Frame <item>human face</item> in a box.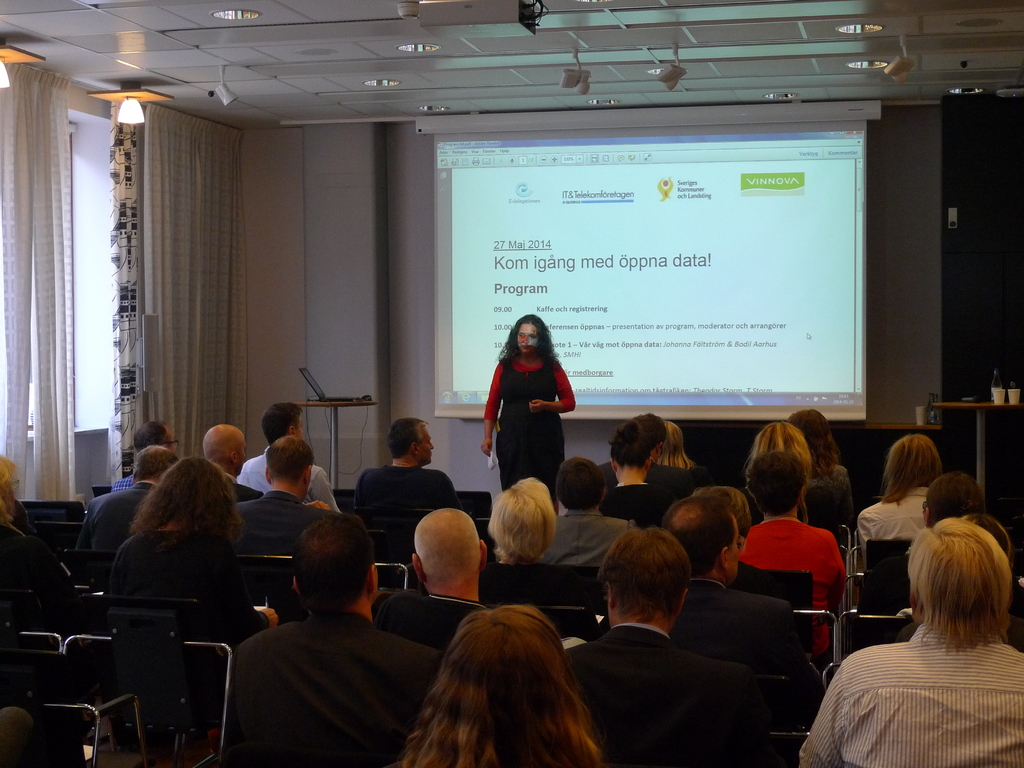
rect(517, 323, 536, 354).
